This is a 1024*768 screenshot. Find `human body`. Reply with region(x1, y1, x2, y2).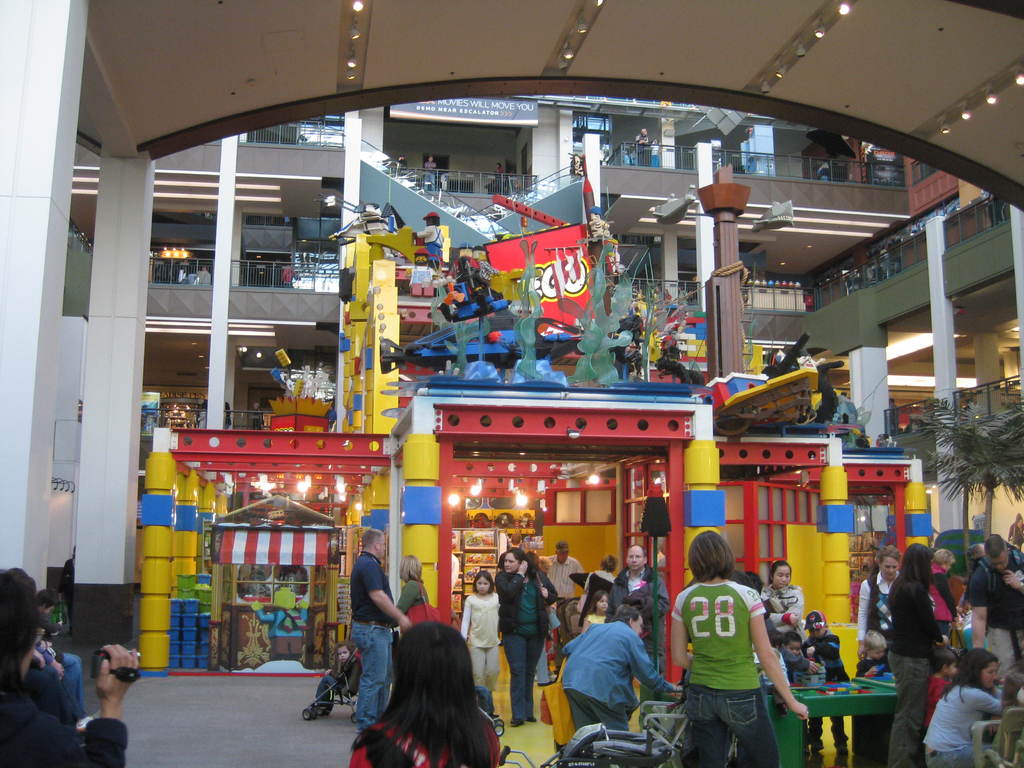
region(562, 621, 670, 733).
